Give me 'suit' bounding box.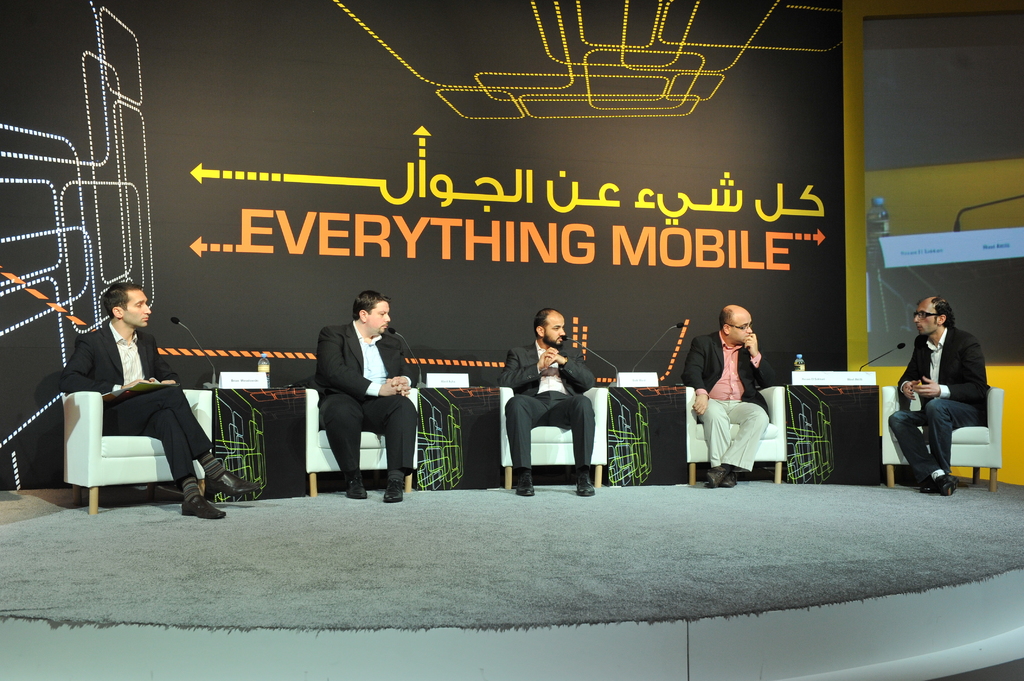
685:330:798:465.
